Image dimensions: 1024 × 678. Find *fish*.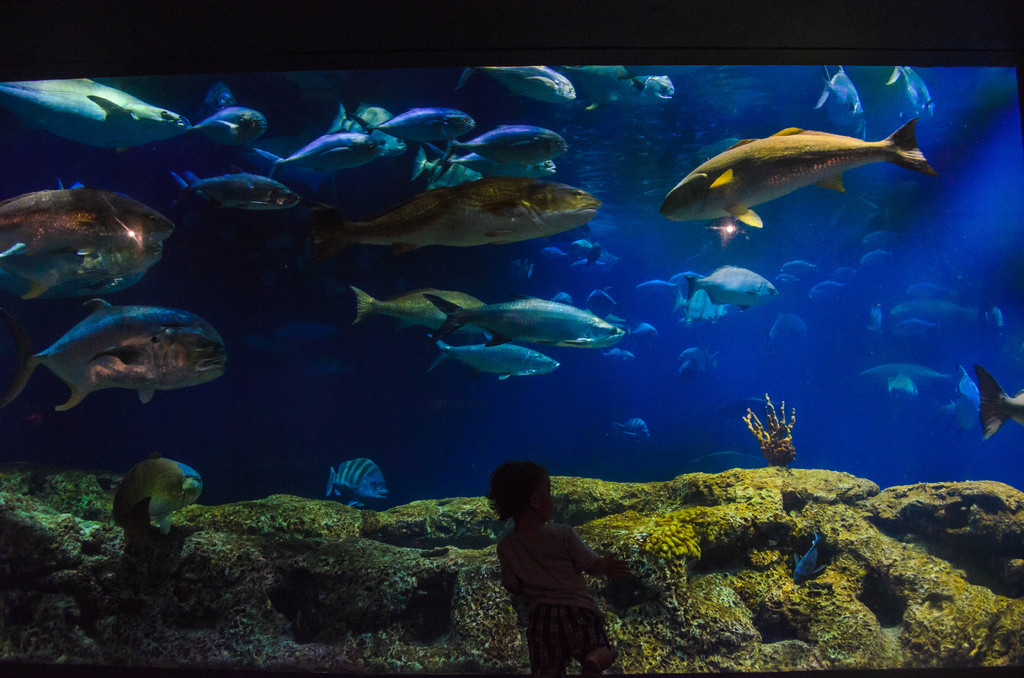
bbox=(230, 140, 319, 184).
